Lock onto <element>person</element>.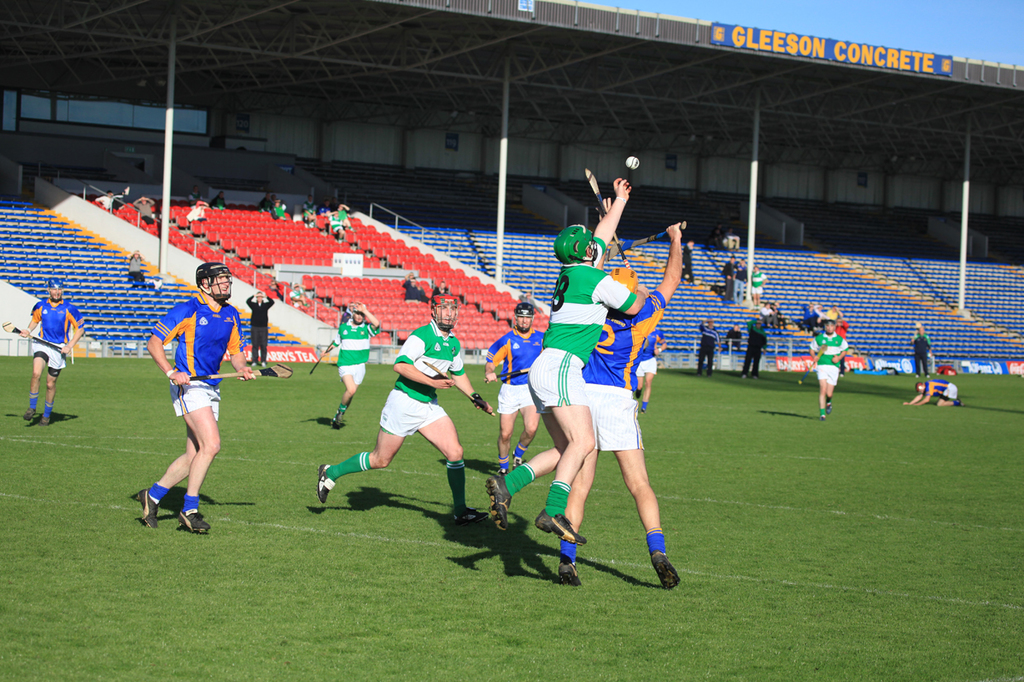
Locked: 143 263 254 530.
